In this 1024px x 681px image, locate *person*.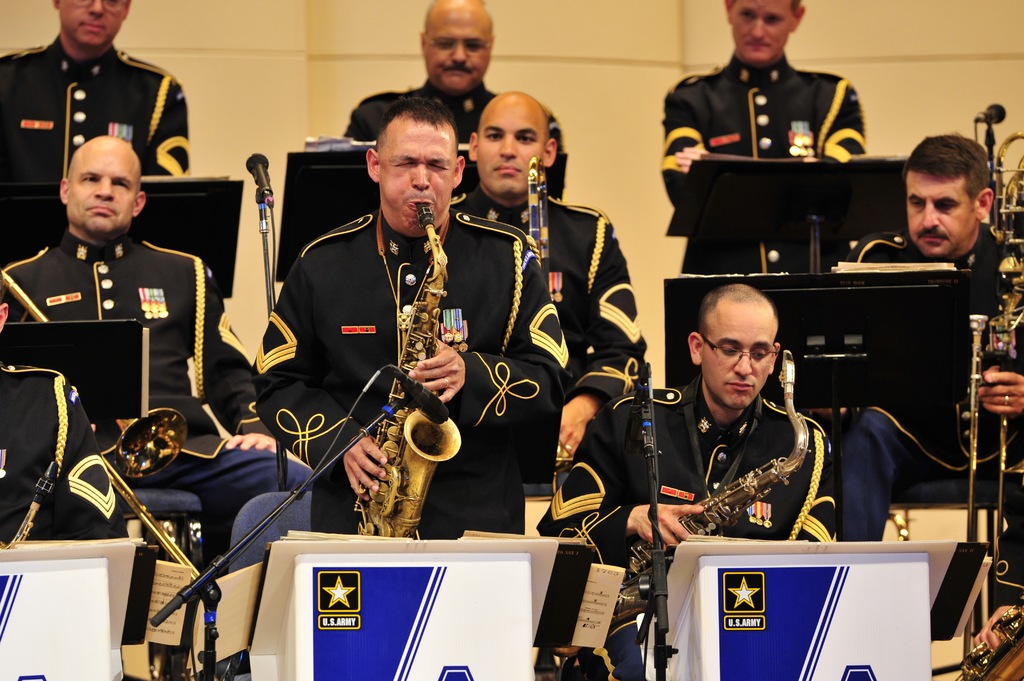
Bounding box: Rect(339, 0, 568, 204).
